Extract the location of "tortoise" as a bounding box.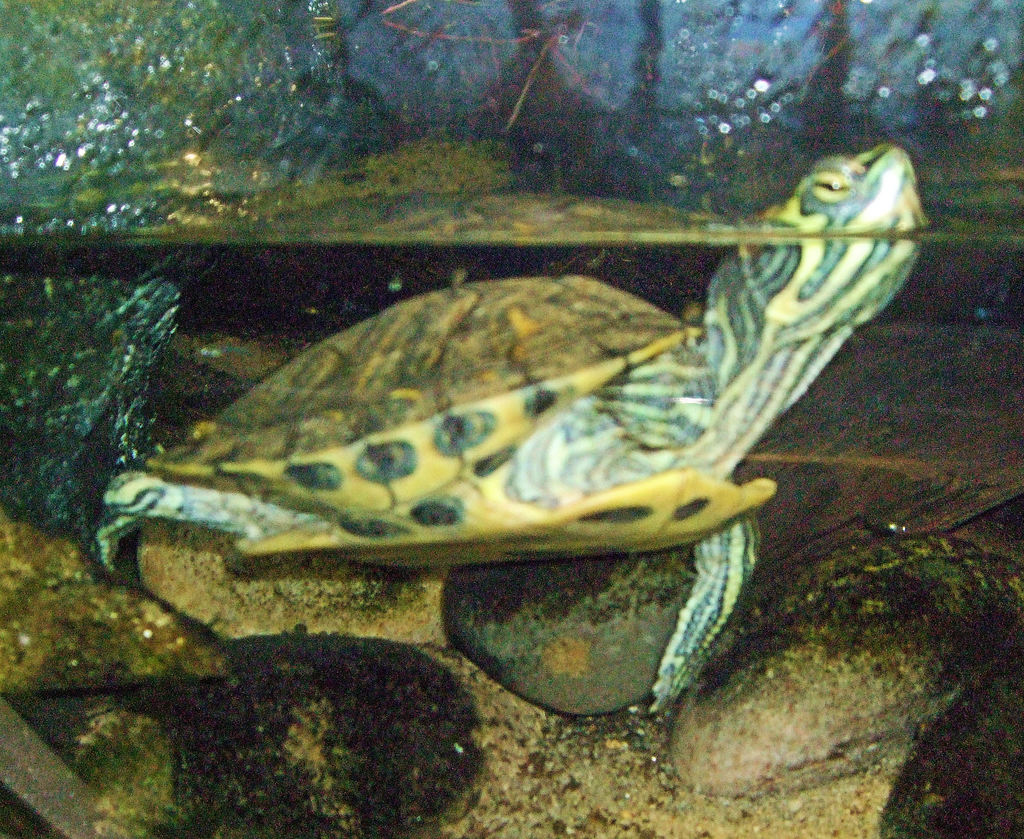
(x1=95, y1=132, x2=929, y2=712).
